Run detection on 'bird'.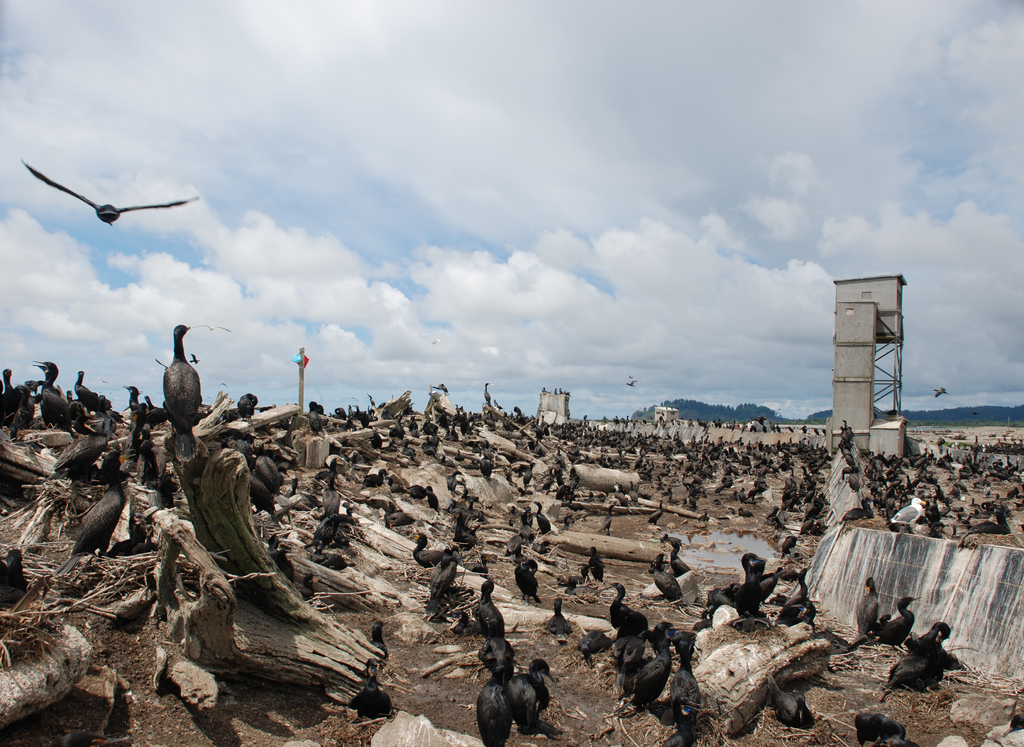
Result: select_region(693, 591, 742, 627).
